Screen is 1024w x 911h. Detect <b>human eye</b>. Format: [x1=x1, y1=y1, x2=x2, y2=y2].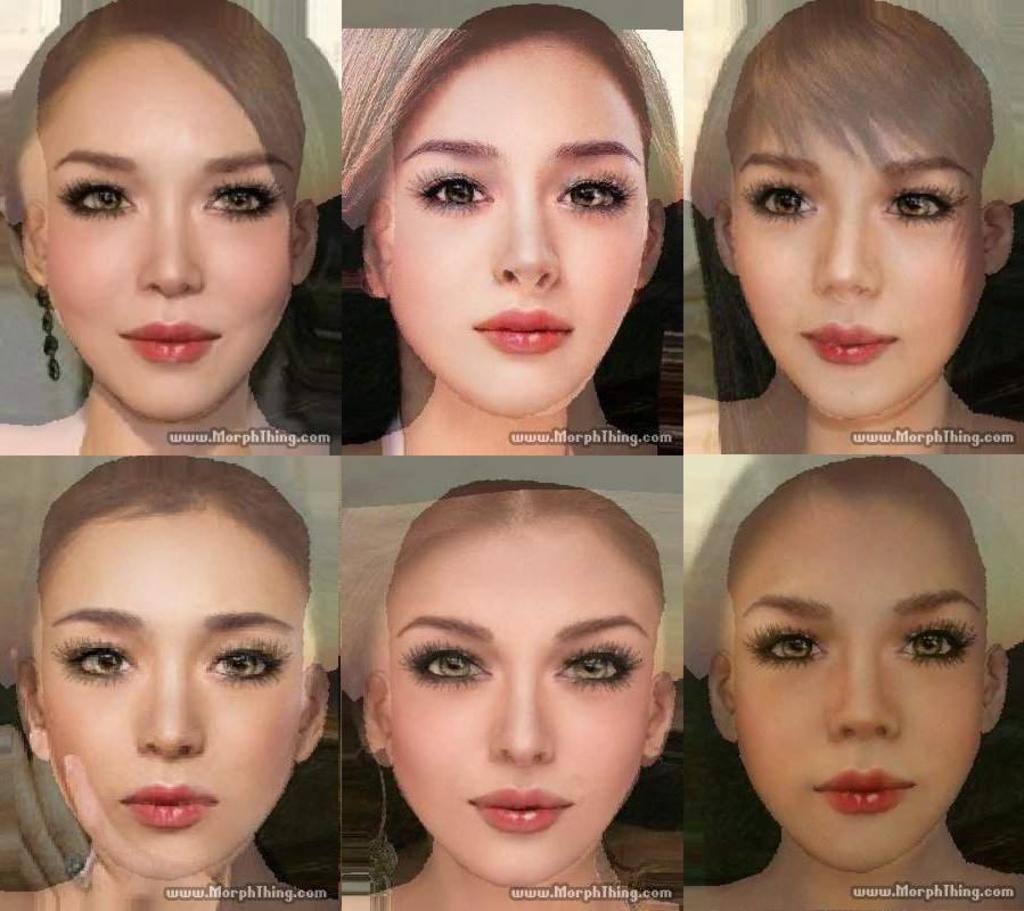
[x1=894, y1=614, x2=977, y2=670].
